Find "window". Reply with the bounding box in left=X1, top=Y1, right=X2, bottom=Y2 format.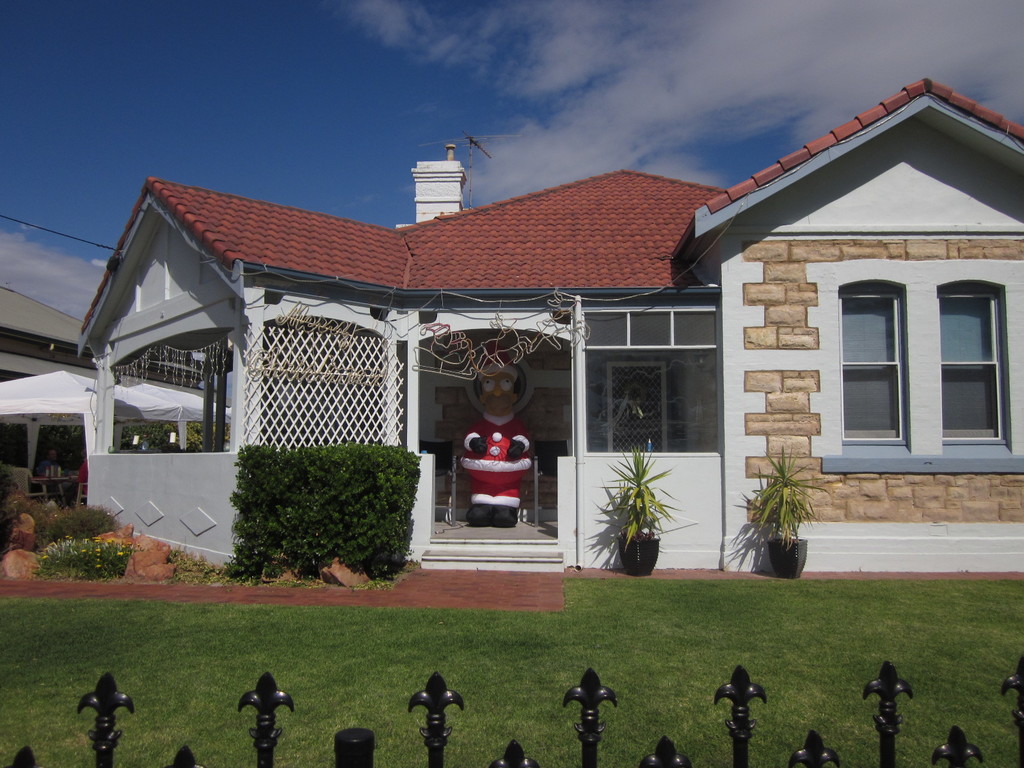
left=938, top=279, right=1008, bottom=442.
